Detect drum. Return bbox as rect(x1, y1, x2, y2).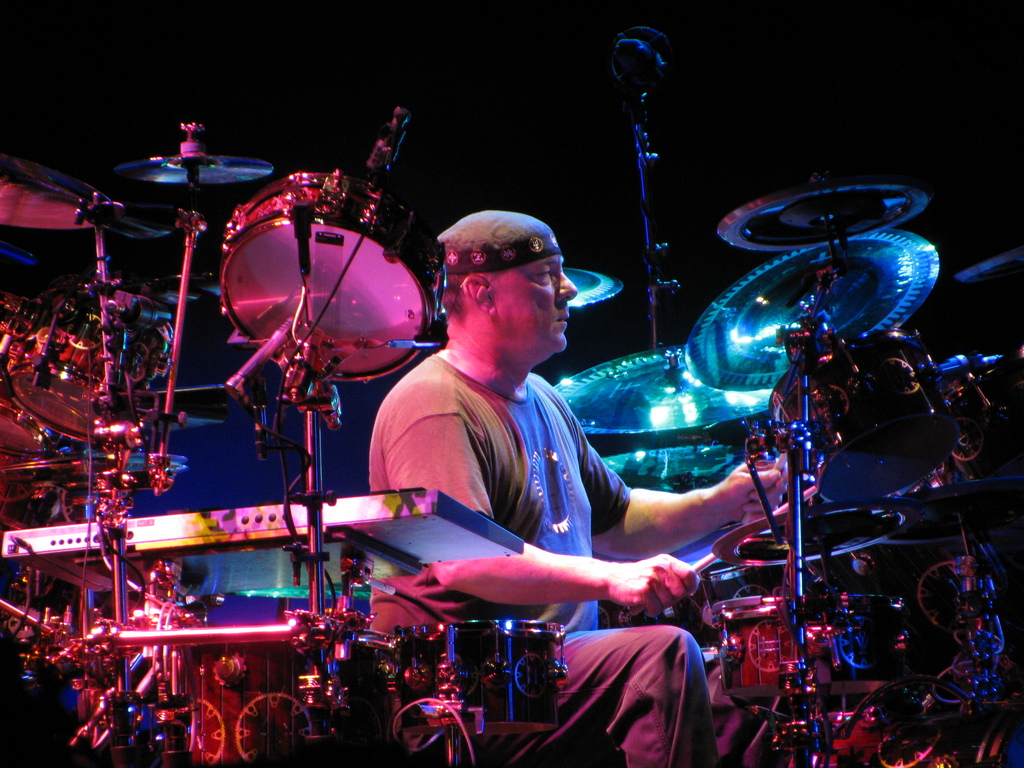
rect(706, 598, 907, 704).
